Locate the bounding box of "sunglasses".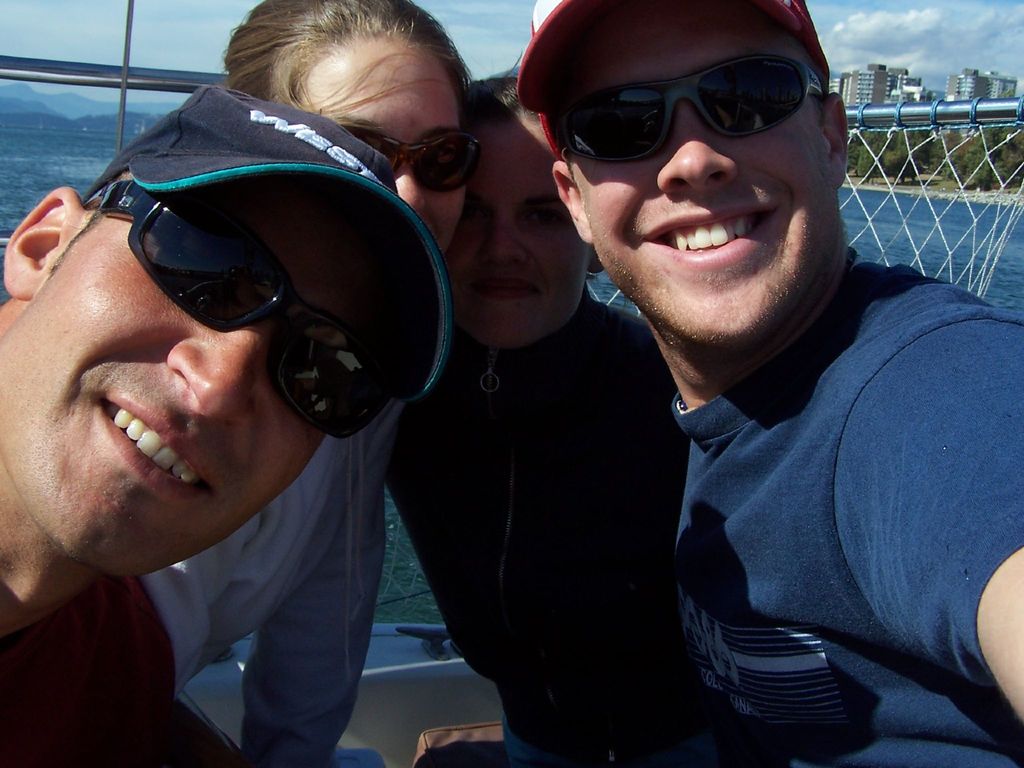
Bounding box: pyautogui.locateOnScreen(547, 61, 824, 170).
